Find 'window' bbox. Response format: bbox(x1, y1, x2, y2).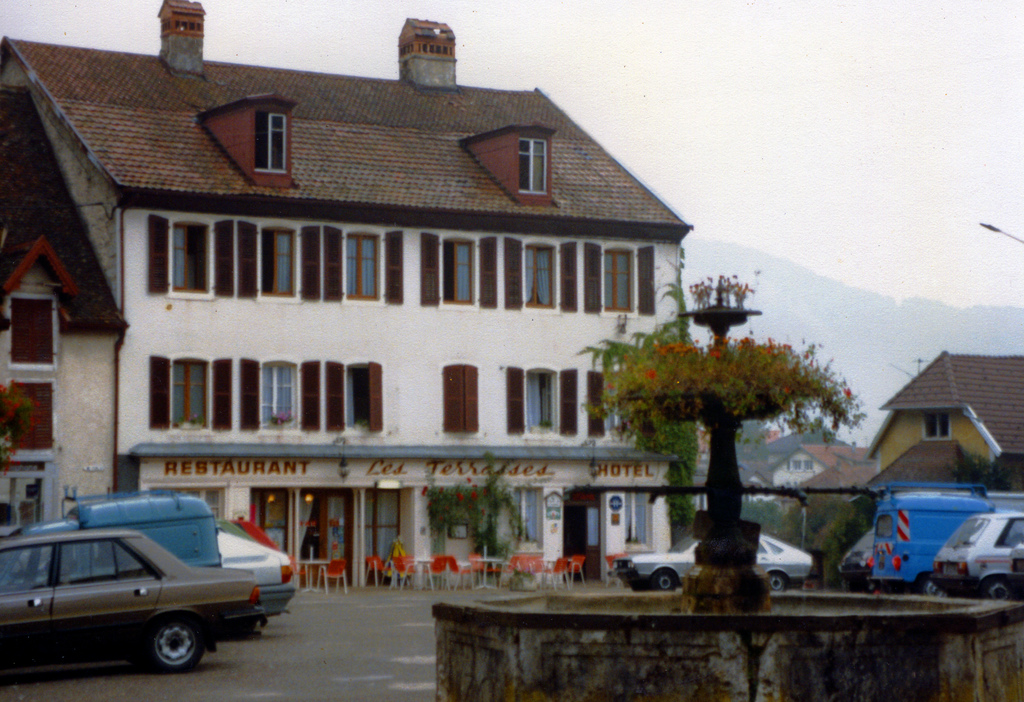
bbox(440, 370, 483, 437).
